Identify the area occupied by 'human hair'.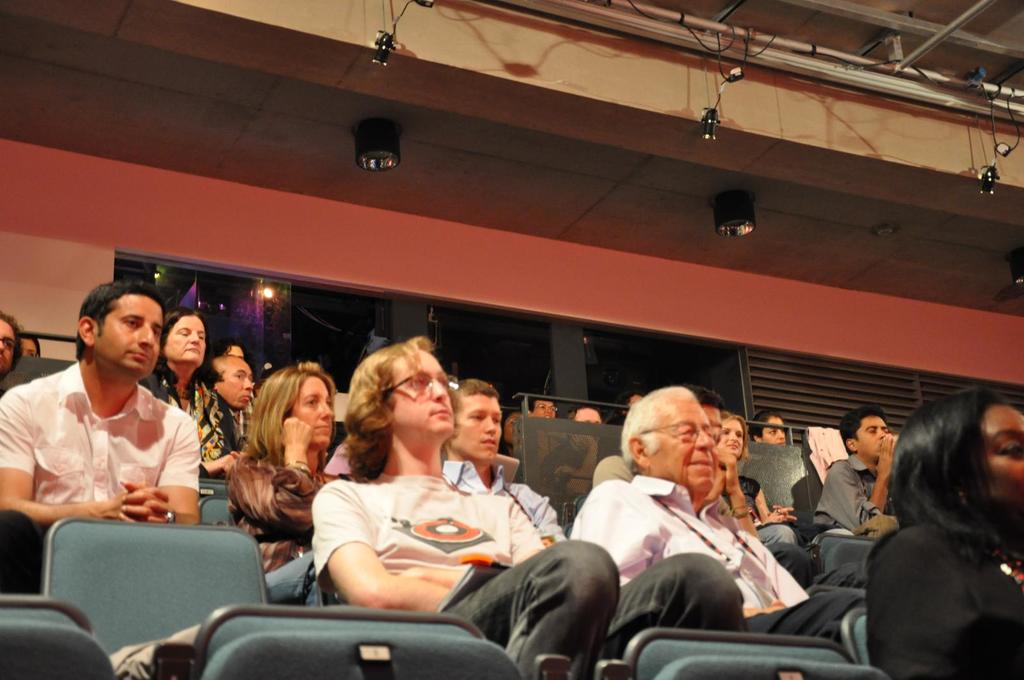
Area: rect(159, 311, 211, 413).
